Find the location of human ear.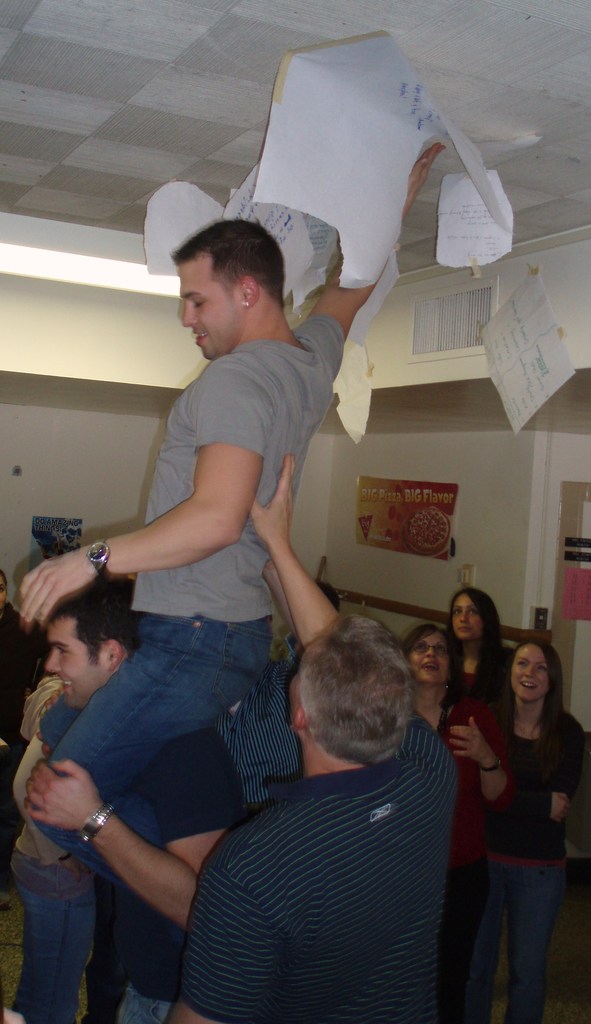
Location: [x1=106, y1=638, x2=125, y2=669].
